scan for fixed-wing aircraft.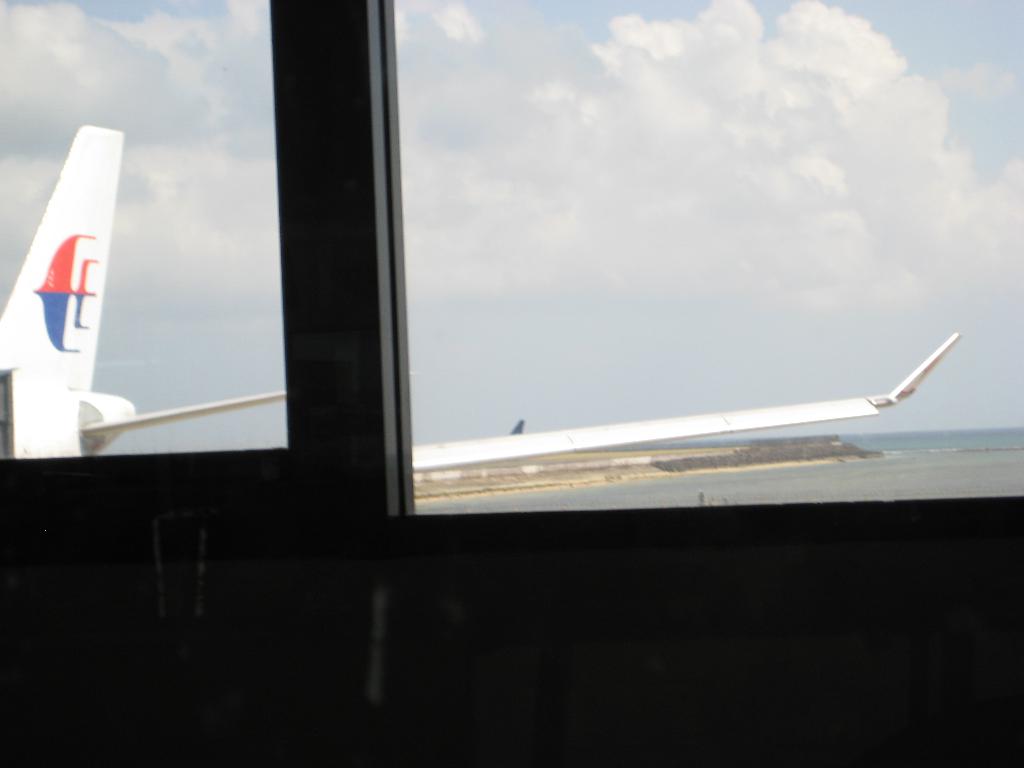
Scan result: region(0, 118, 957, 471).
